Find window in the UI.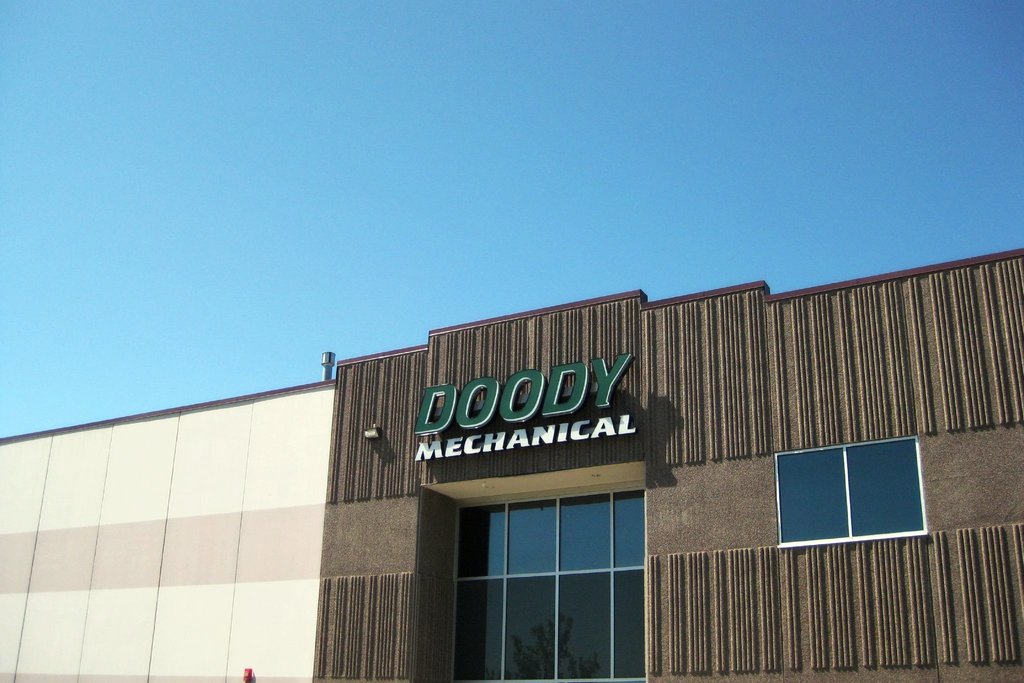
UI element at [448, 483, 648, 679].
